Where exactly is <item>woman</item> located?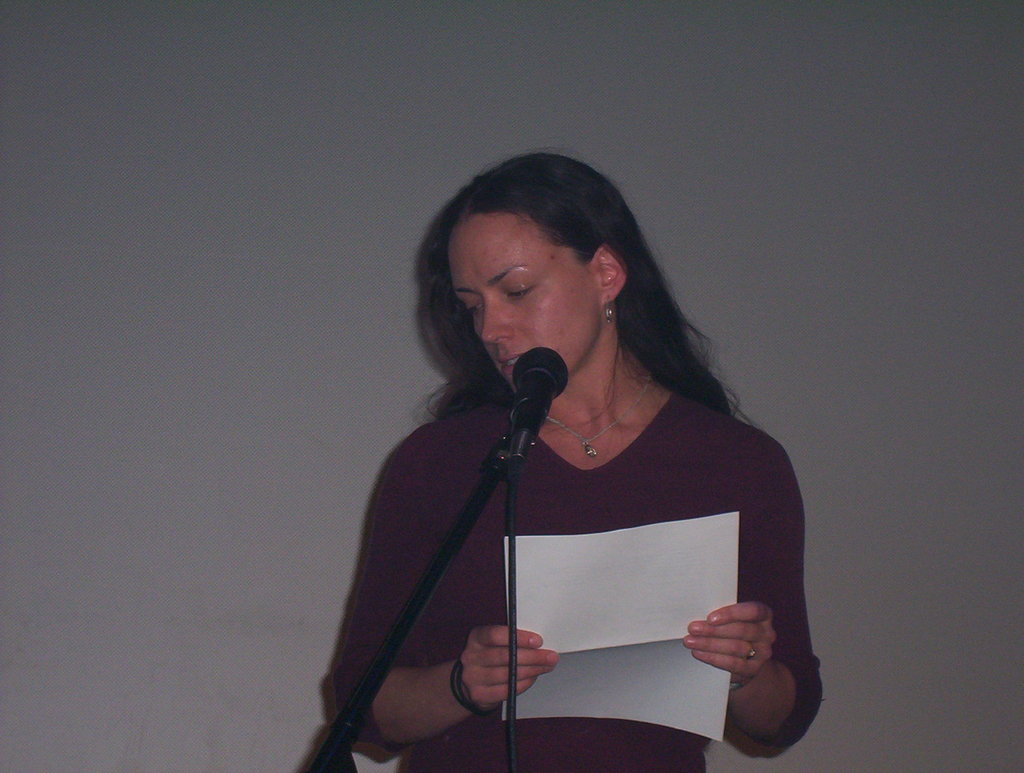
Its bounding box is (273, 160, 845, 772).
